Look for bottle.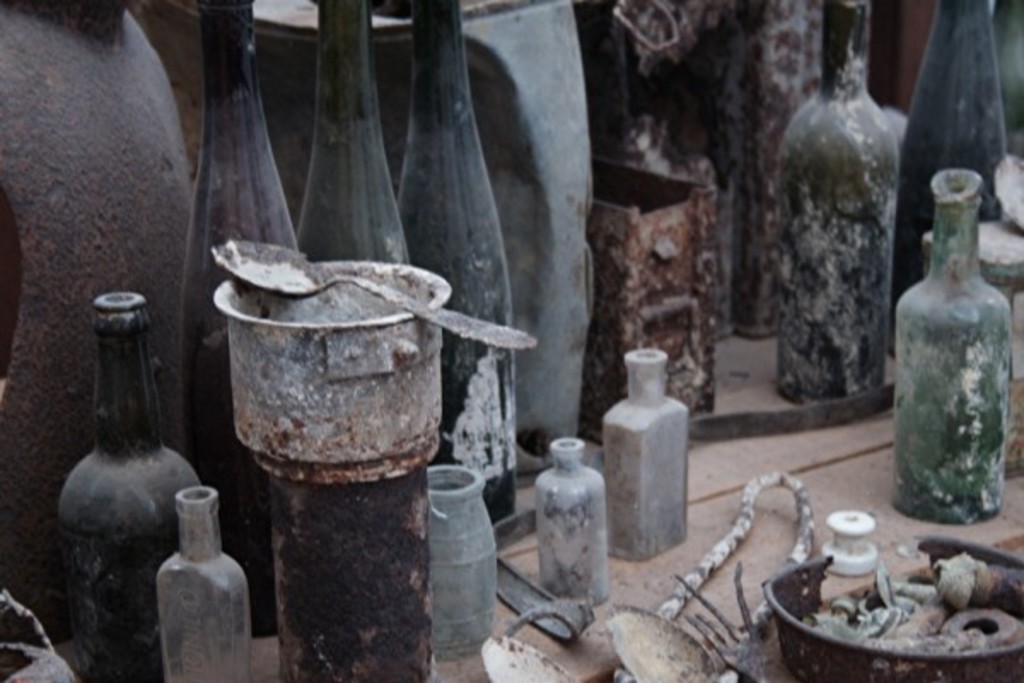
Found: crop(771, 0, 899, 406).
